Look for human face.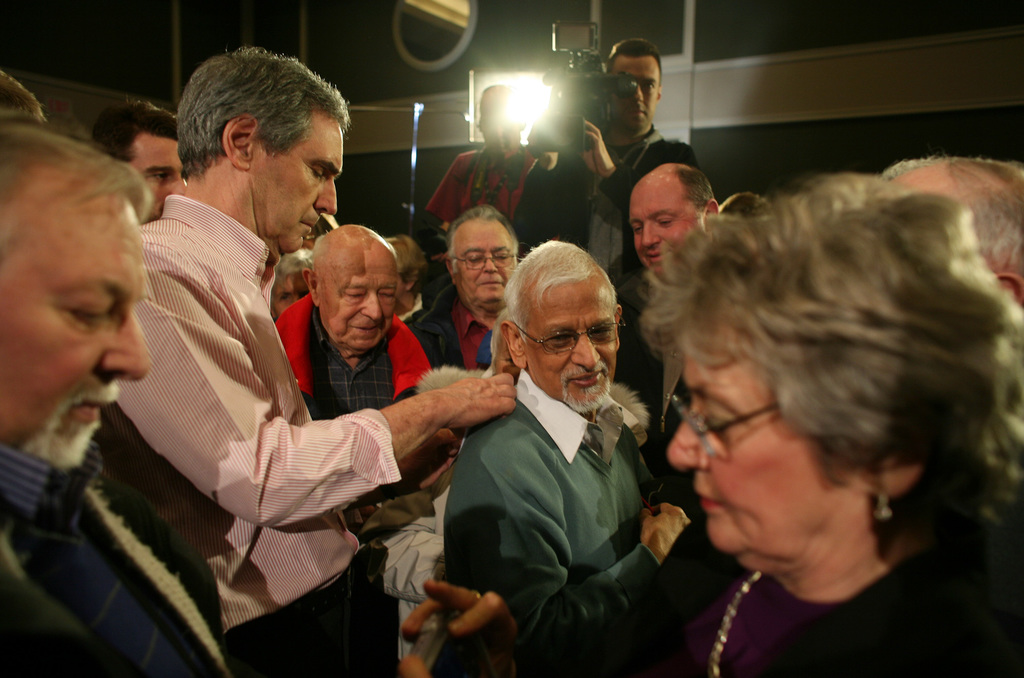
Found: (245,118,336,255).
